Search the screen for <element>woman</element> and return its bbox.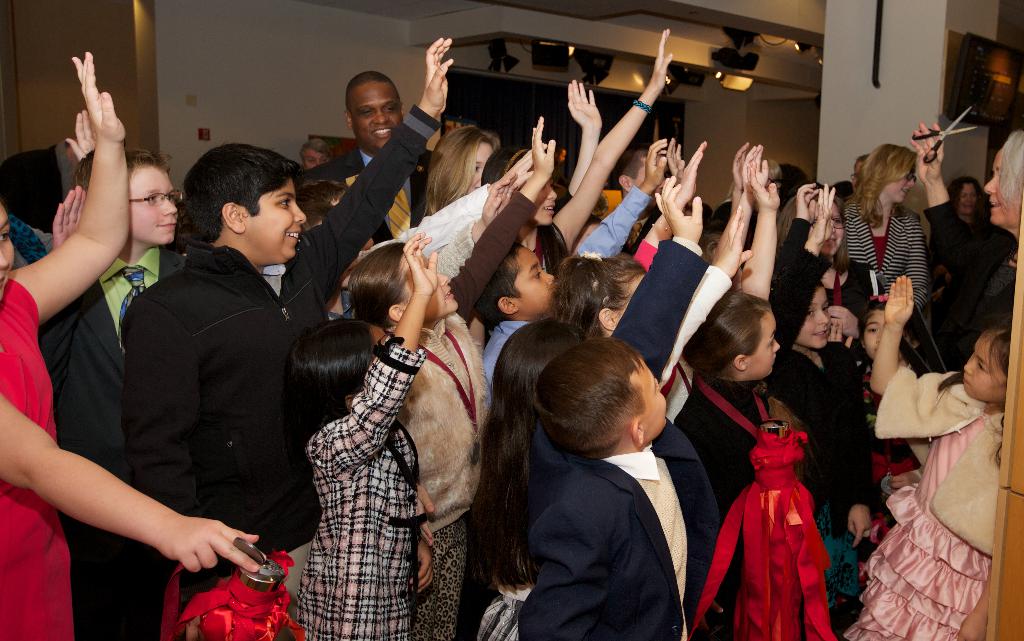
Found: (837, 143, 938, 314).
